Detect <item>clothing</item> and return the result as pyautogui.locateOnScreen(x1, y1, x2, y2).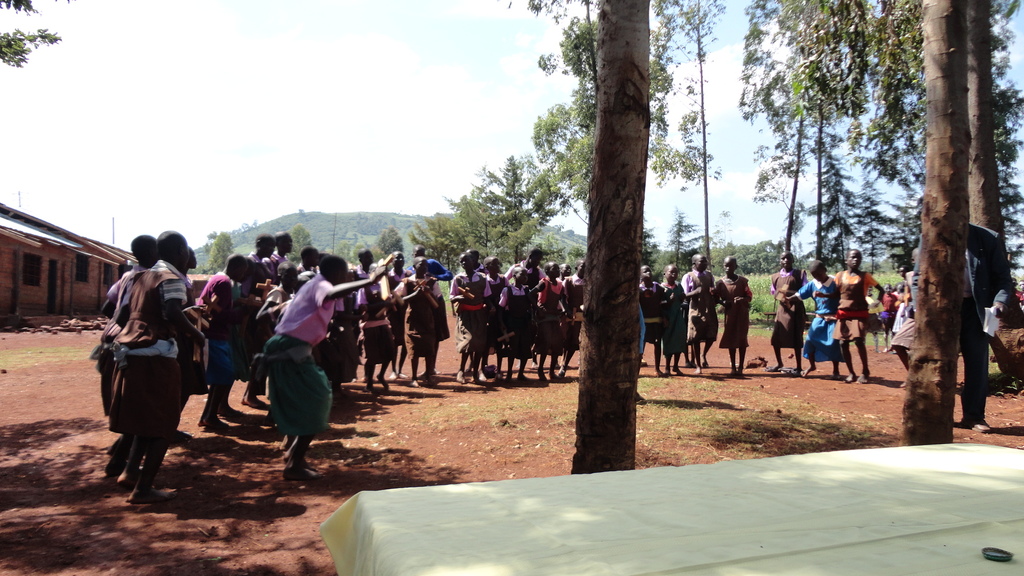
pyautogui.locateOnScreen(781, 275, 801, 346).
